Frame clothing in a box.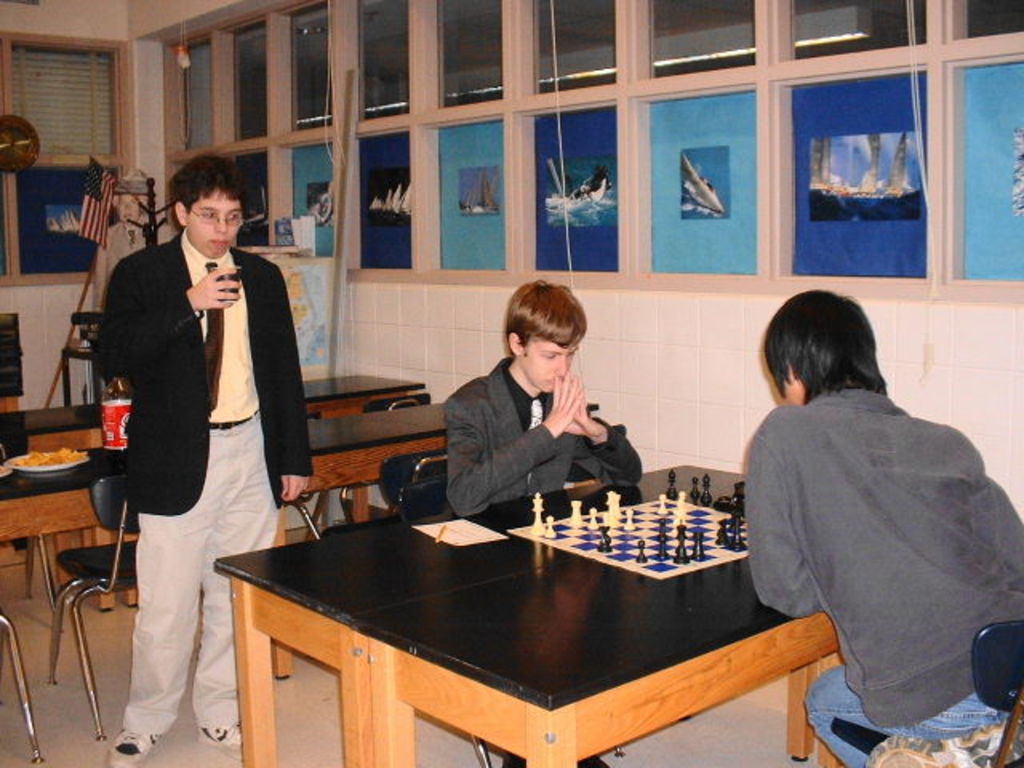
detection(128, 419, 282, 730).
